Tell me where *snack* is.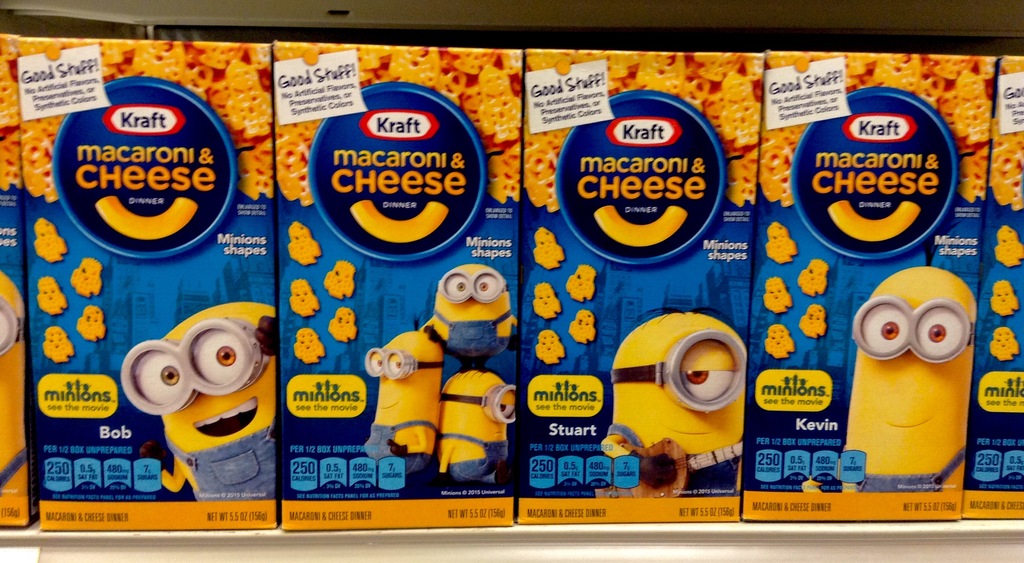
*snack* is at bbox(40, 324, 73, 365).
